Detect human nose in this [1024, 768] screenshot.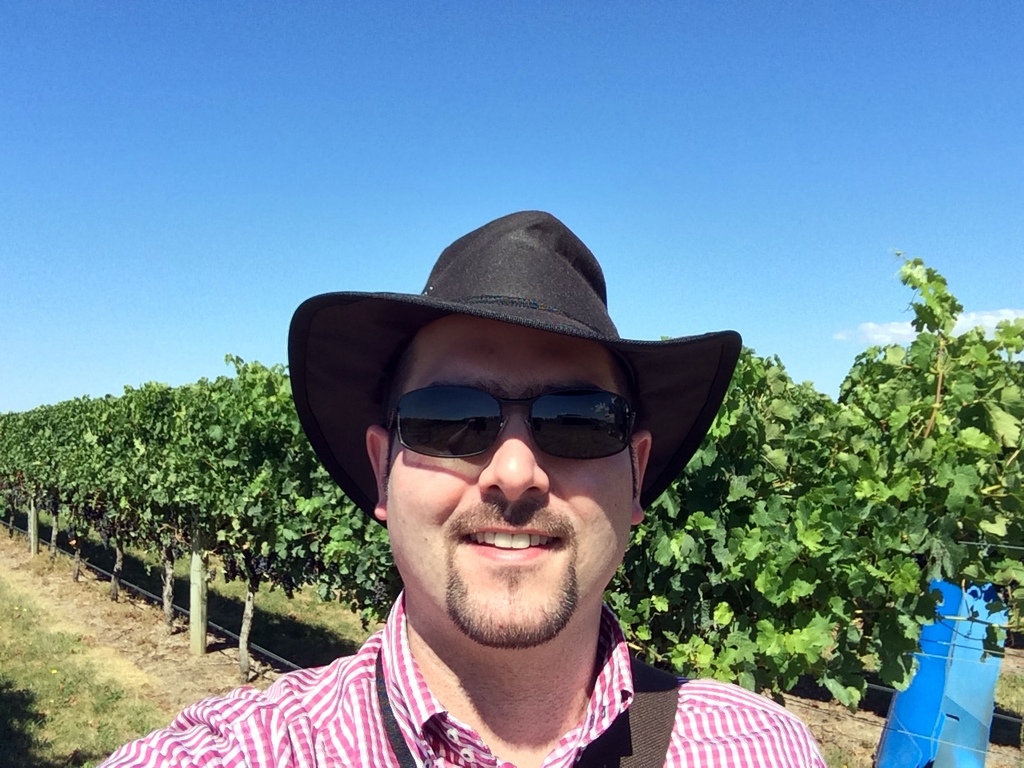
Detection: 474:395:551:501.
